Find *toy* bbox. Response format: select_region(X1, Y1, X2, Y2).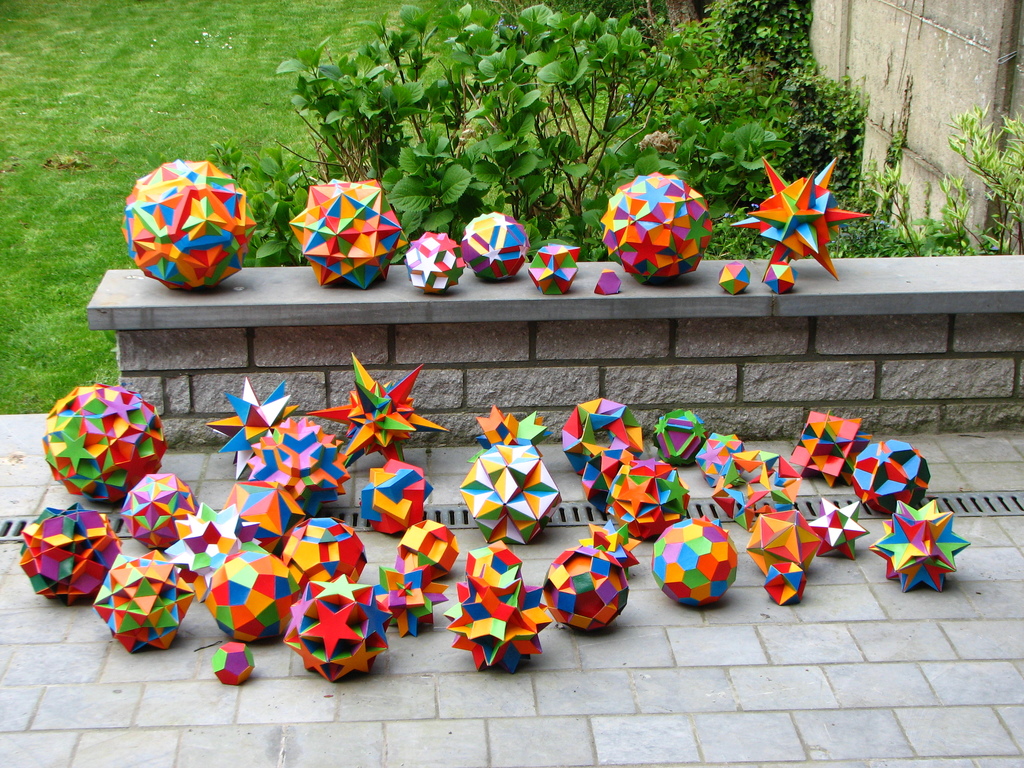
select_region(285, 180, 406, 287).
